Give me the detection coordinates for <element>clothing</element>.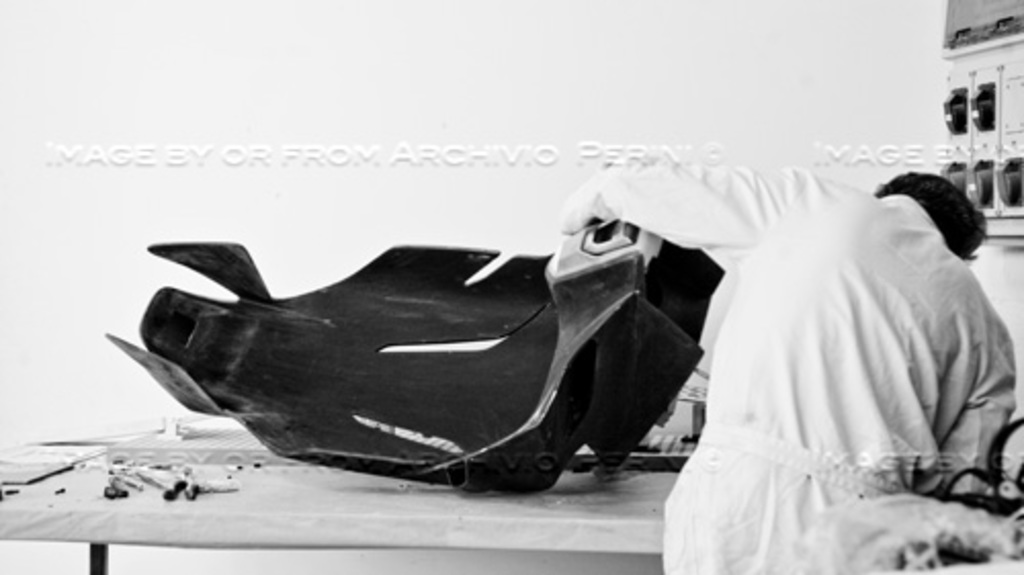
left=528, top=123, right=1022, bottom=565.
